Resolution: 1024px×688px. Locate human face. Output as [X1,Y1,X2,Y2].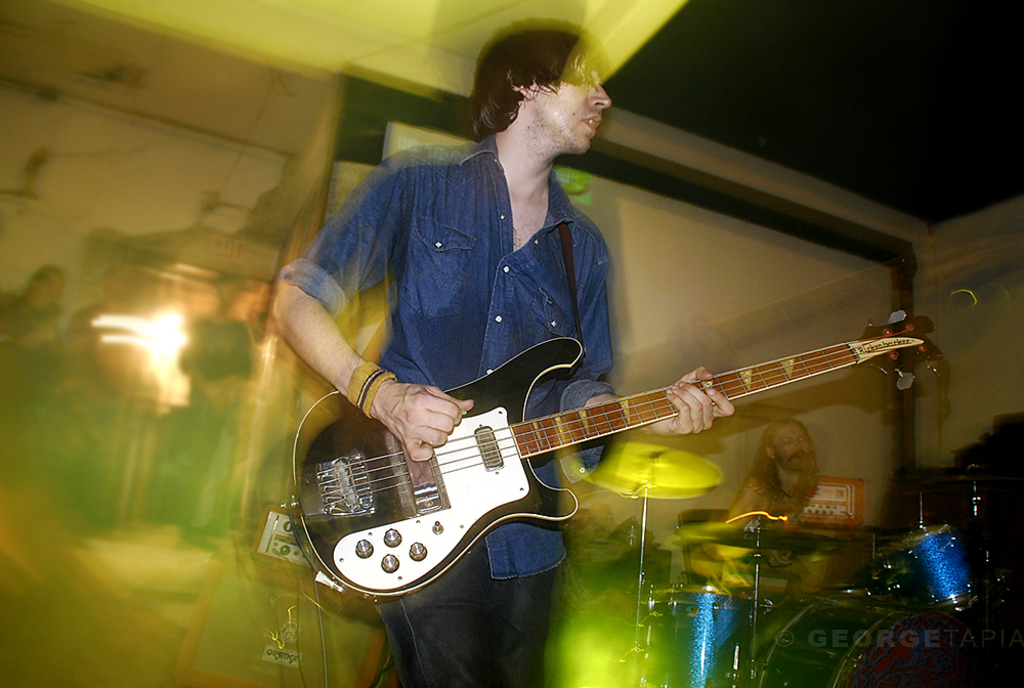
[536,68,610,154].
